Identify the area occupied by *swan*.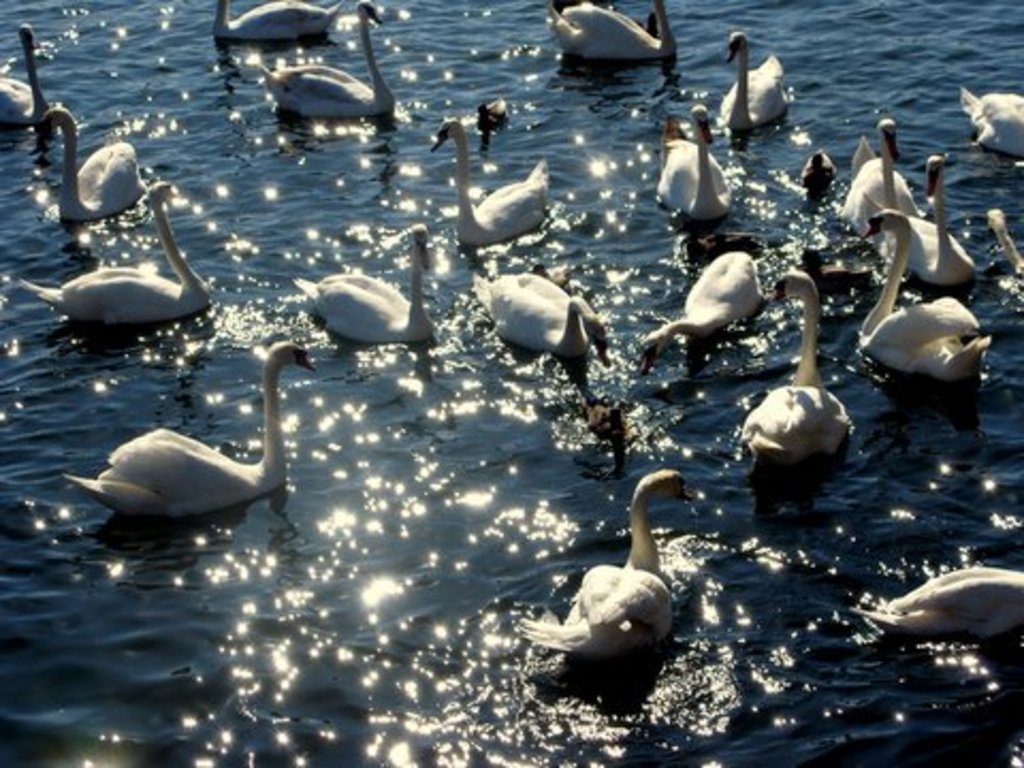
Area: <bbox>841, 115, 917, 228</bbox>.
